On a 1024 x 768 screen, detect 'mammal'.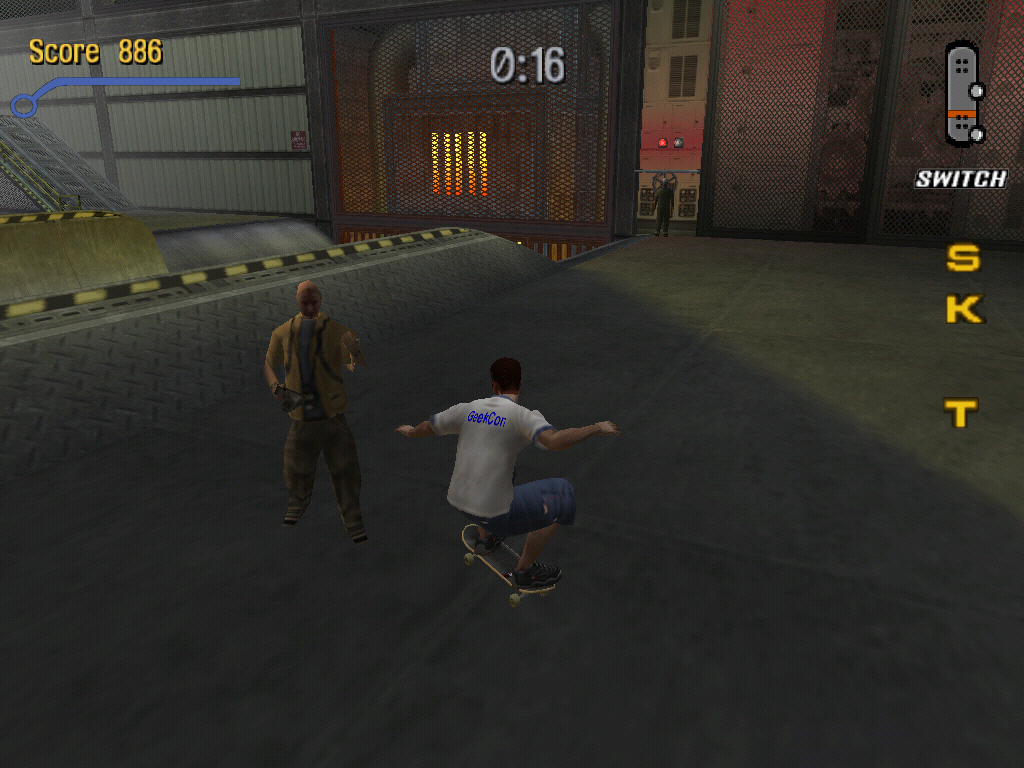
<region>649, 173, 677, 238</region>.
